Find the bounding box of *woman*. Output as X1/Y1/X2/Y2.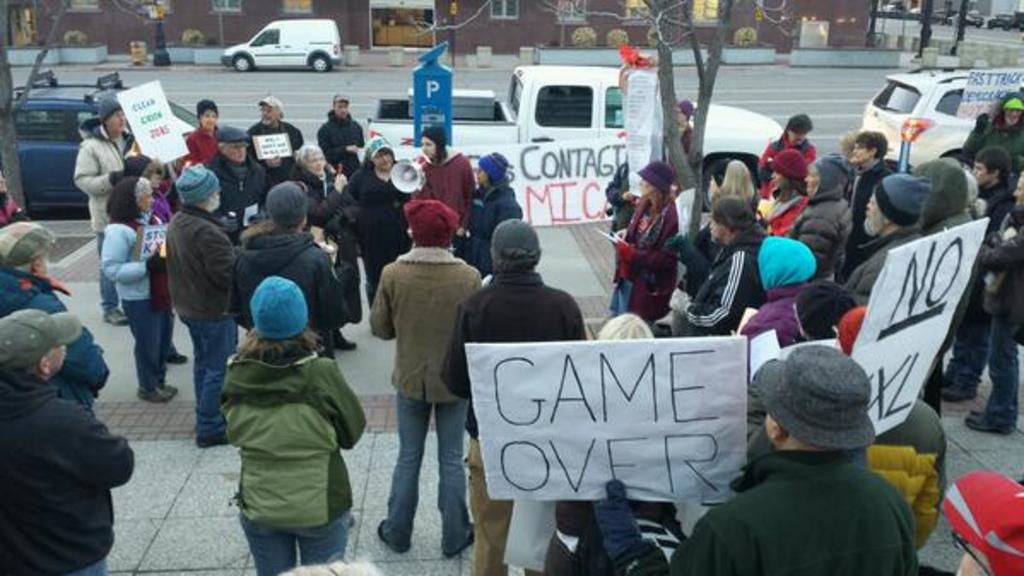
761/145/810/234.
